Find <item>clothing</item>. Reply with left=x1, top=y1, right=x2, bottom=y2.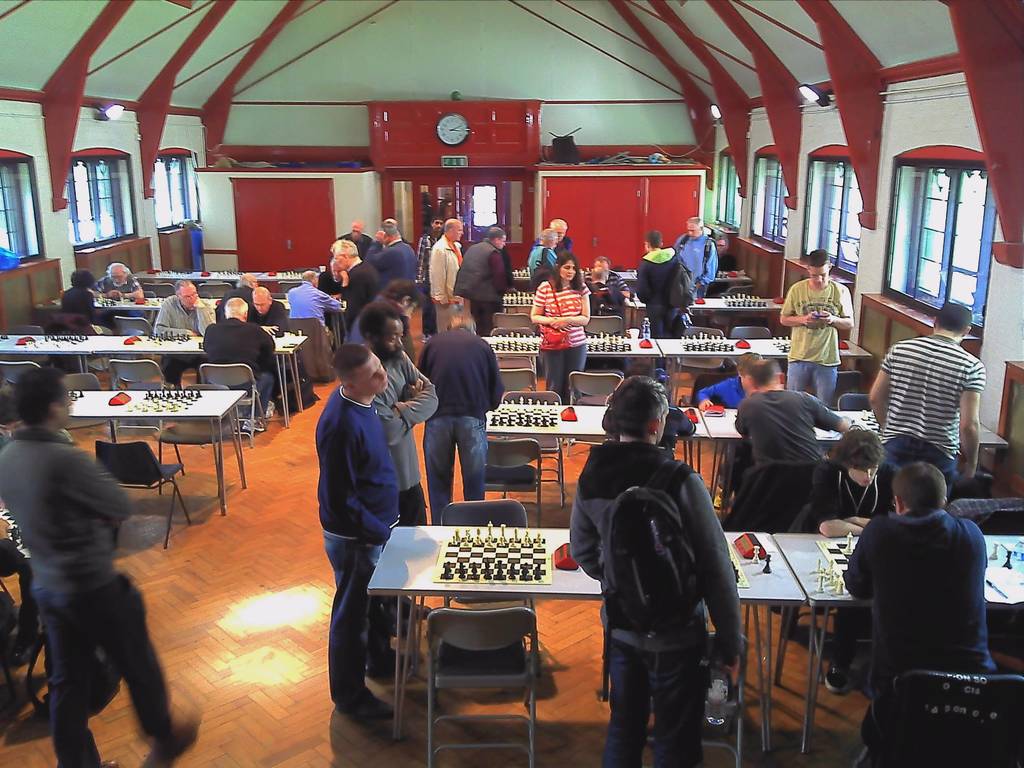
left=367, top=228, right=415, bottom=287.
